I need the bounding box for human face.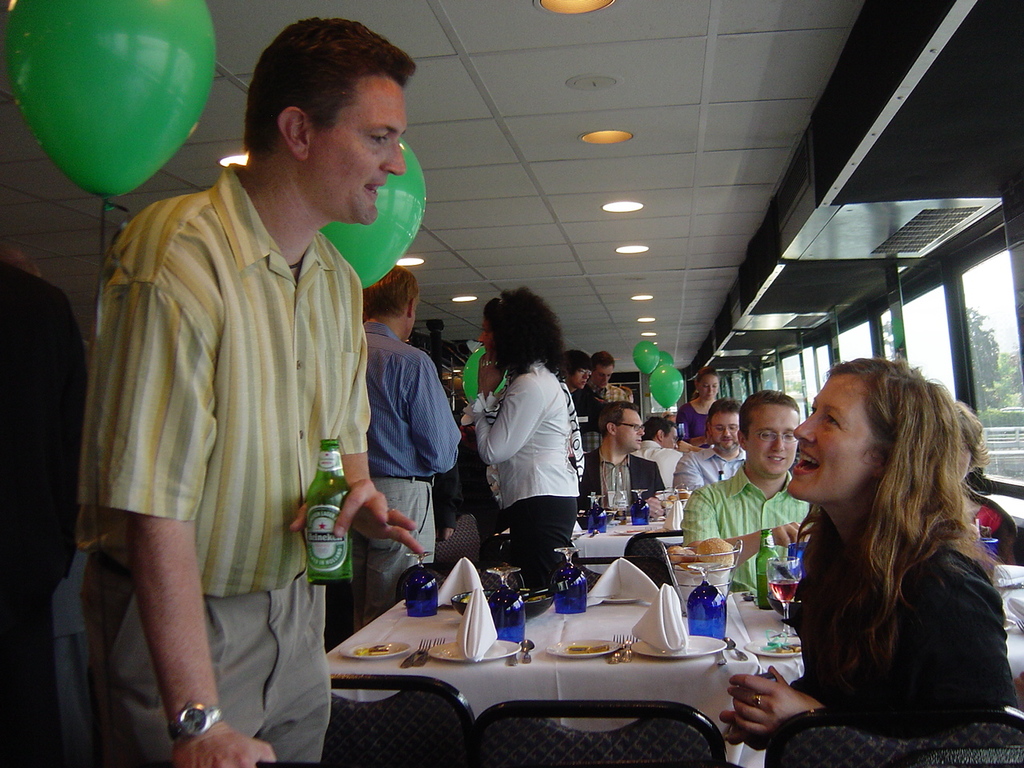
Here it is: <bbox>698, 366, 722, 414</bbox>.
